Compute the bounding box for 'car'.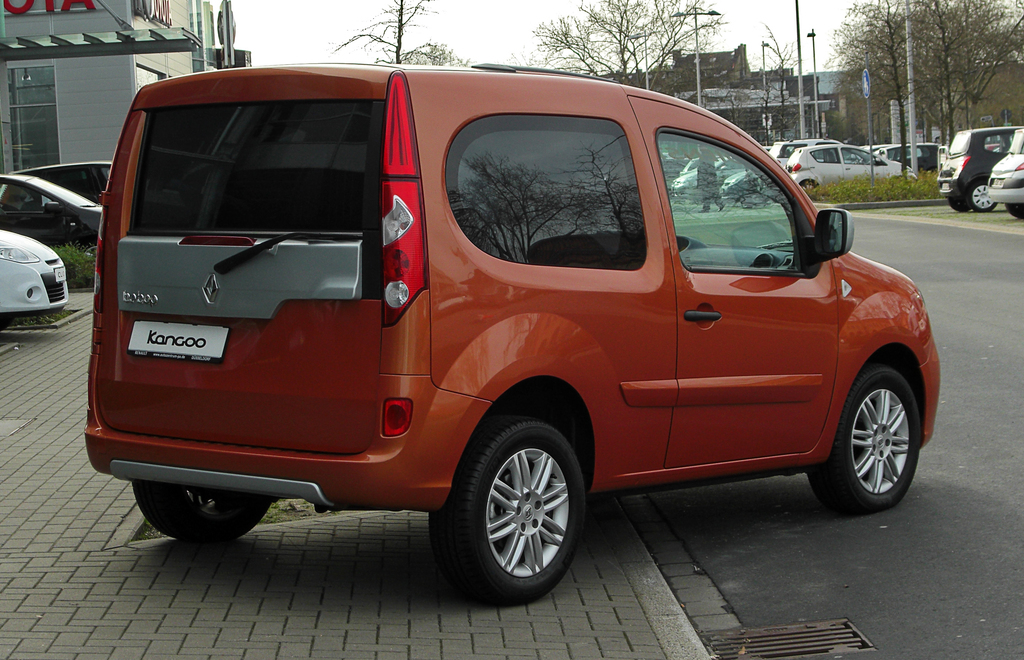
l=0, t=170, r=100, b=242.
